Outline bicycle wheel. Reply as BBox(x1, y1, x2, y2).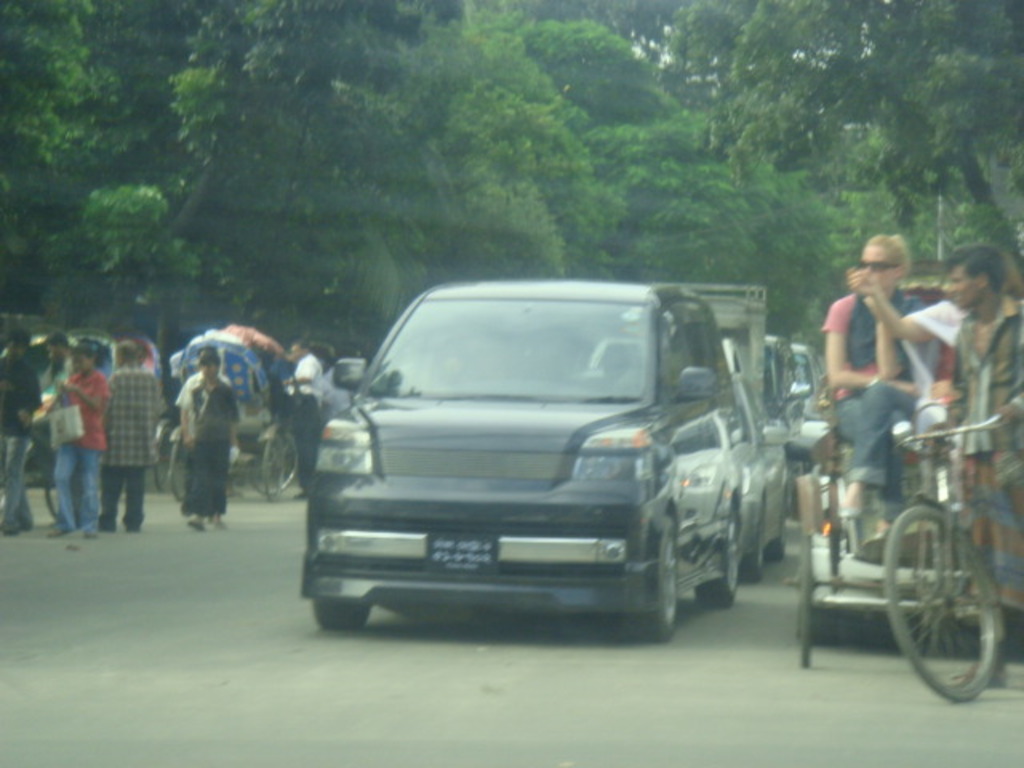
BBox(245, 430, 304, 504).
